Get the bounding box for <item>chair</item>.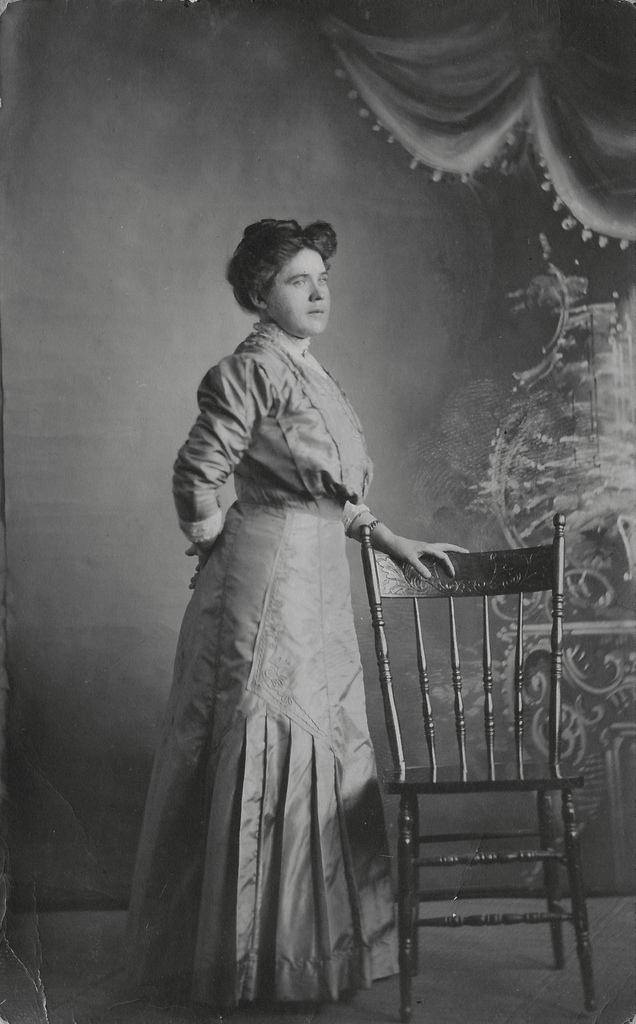
x1=344, y1=509, x2=613, y2=1013.
